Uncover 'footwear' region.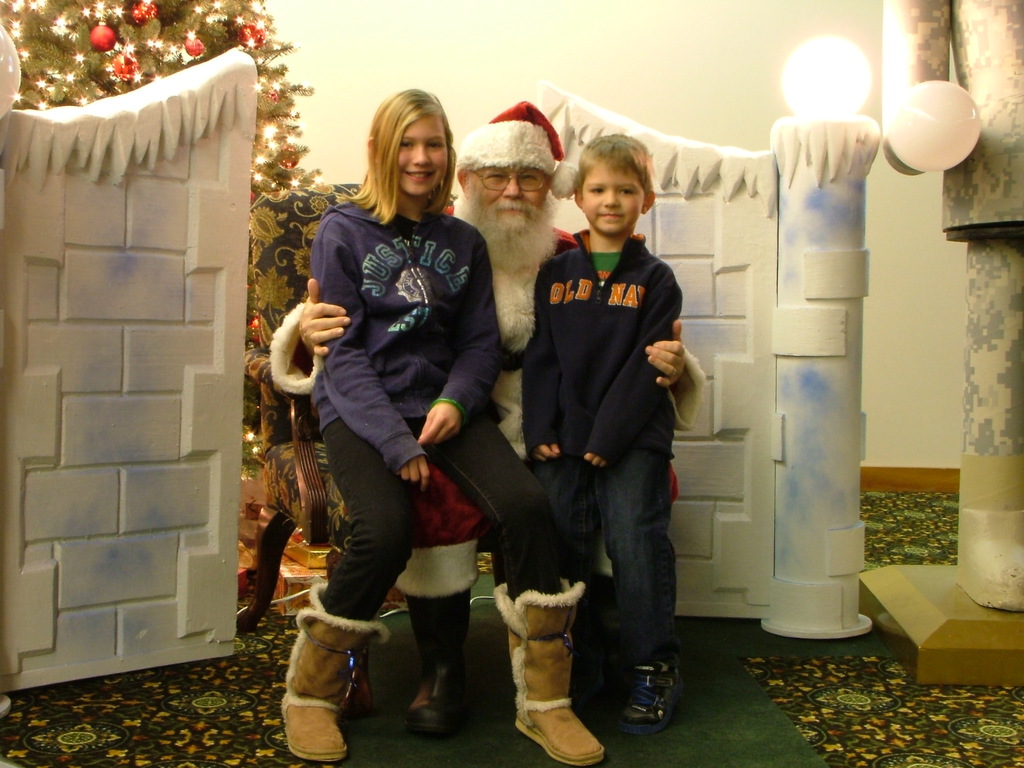
Uncovered: box(392, 544, 477, 737).
